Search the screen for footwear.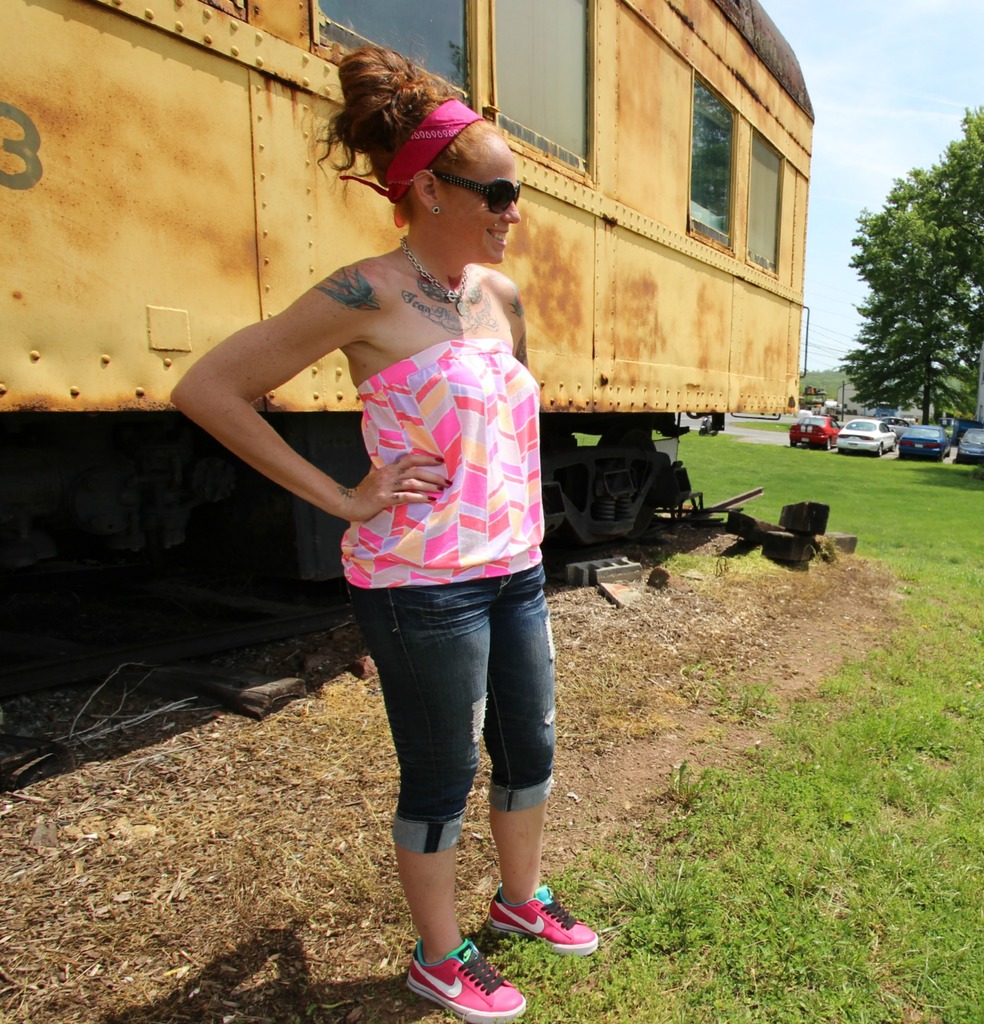
Found at BBox(481, 892, 597, 981).
